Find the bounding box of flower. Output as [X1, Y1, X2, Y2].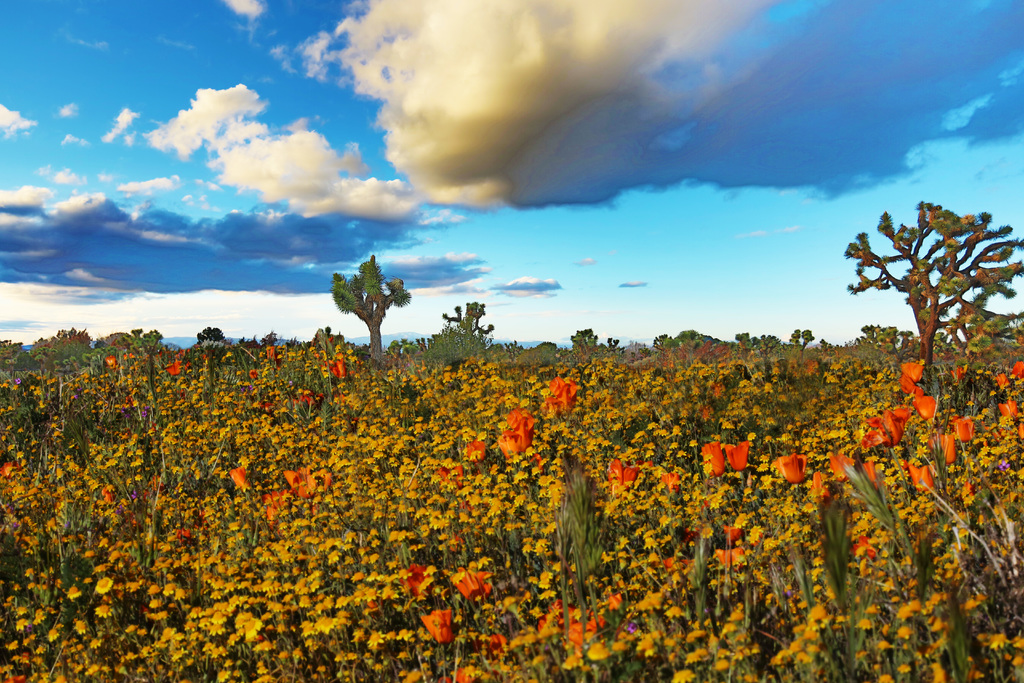
[492, 426, 527, 459].
